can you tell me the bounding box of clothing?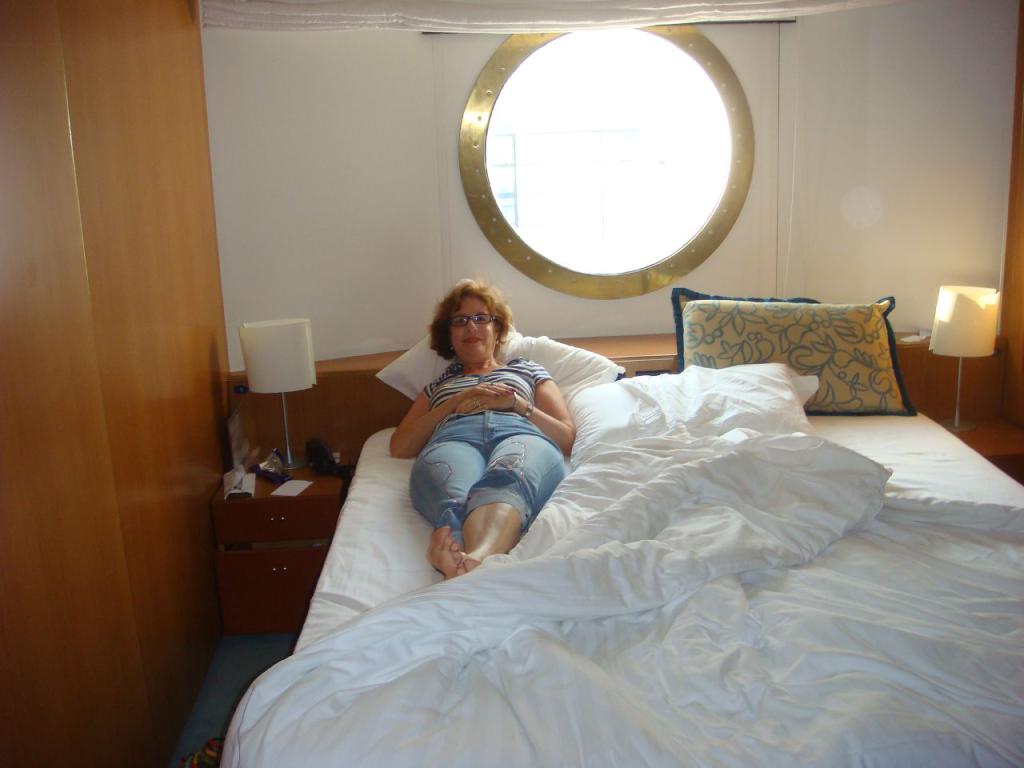
[670,278,916,418].
